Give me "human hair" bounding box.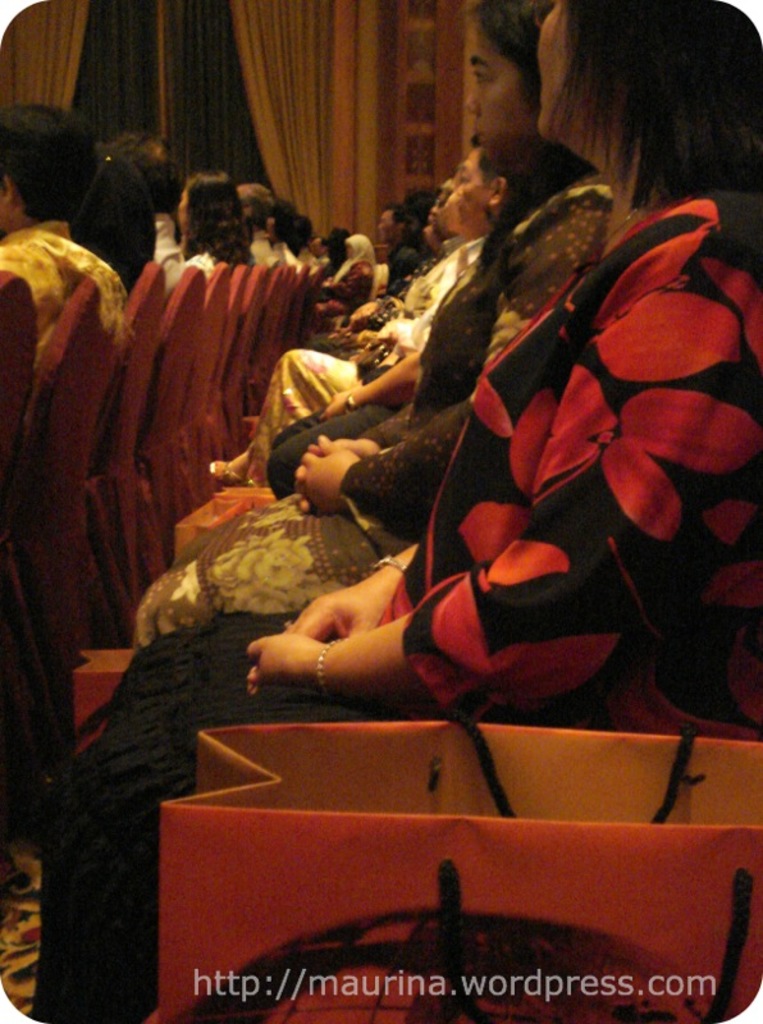
<region>113, 129, 182, 214</region>.
